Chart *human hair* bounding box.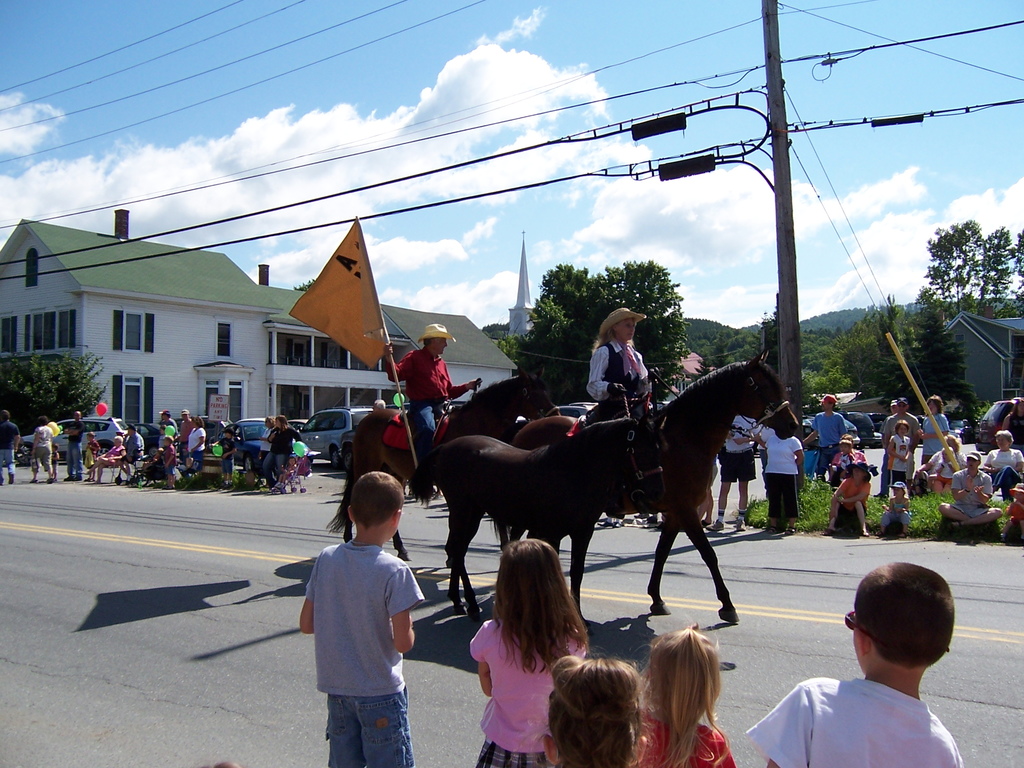
Charted: rect(350, 470, 406, 534).
